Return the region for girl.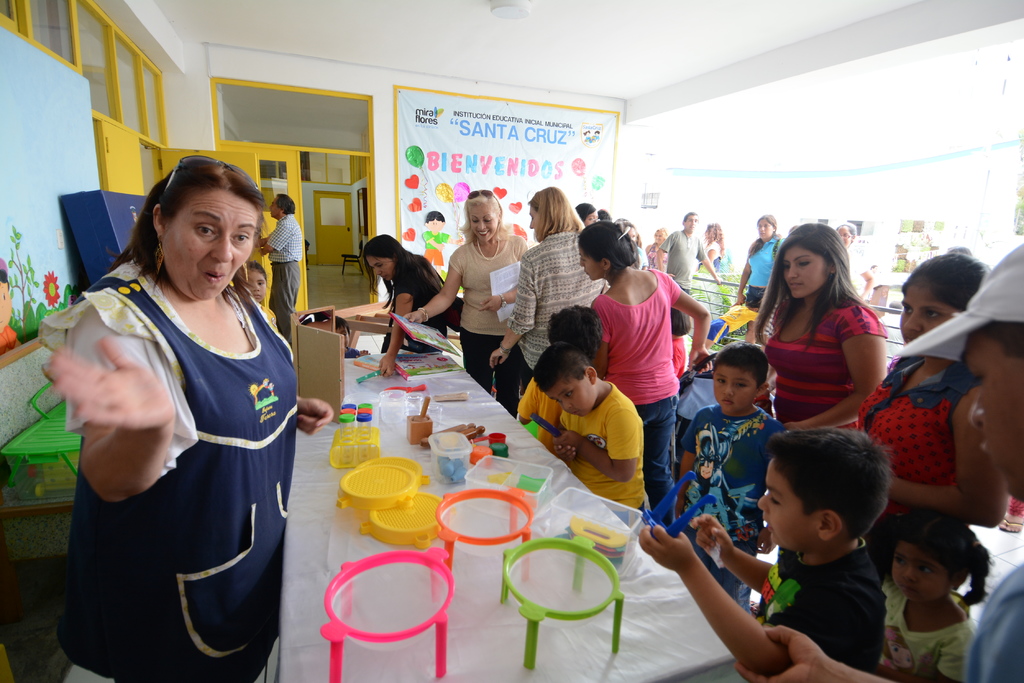
Rect(851, 514, 984, 682).
